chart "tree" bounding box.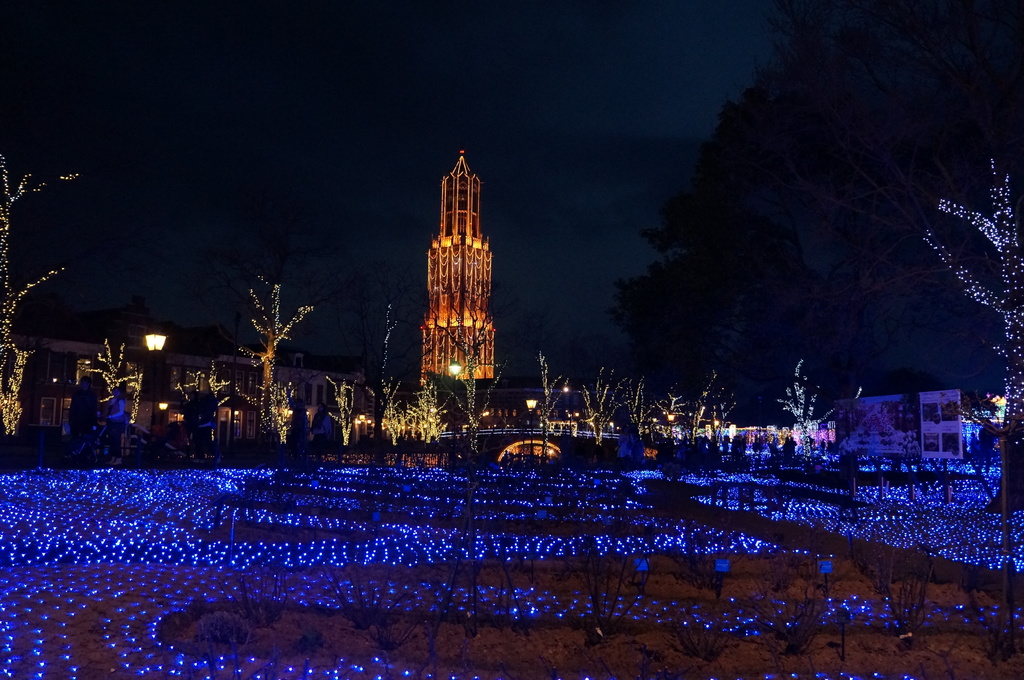
Charted: bbox(355, 260, 439, 447).
